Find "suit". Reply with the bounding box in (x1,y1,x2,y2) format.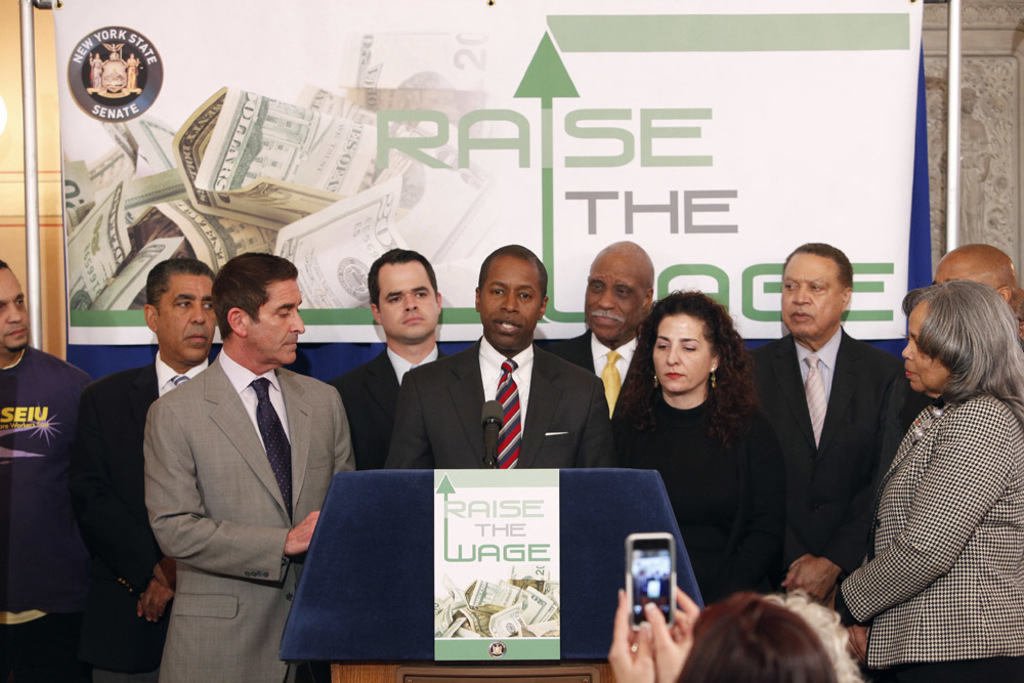
(737,327,910,617).
